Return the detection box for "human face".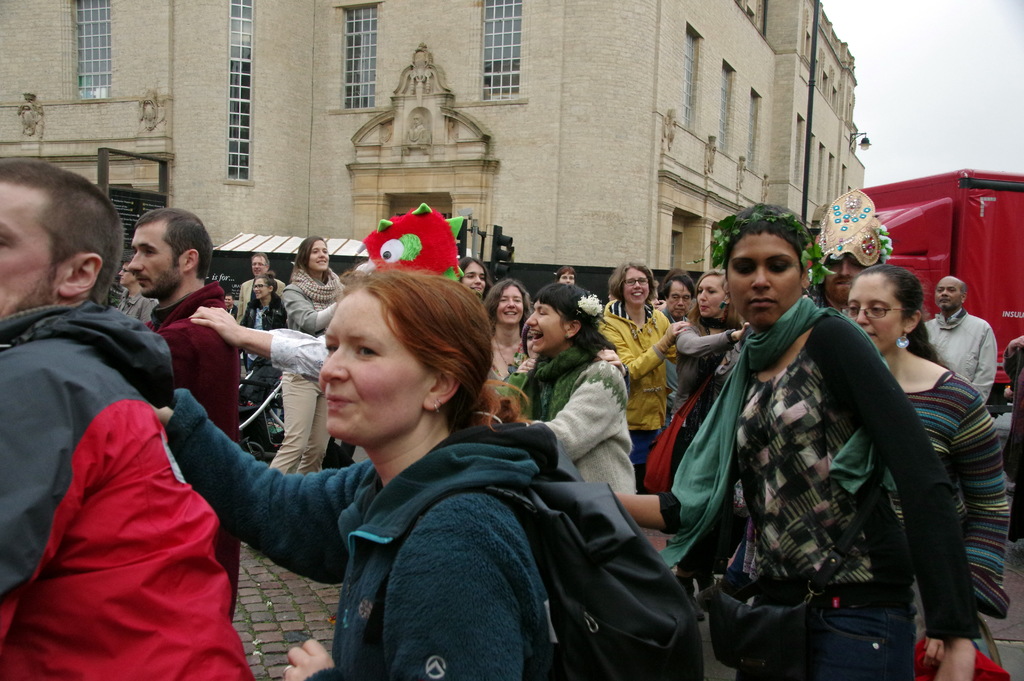
(251, 256, 272, 276).
